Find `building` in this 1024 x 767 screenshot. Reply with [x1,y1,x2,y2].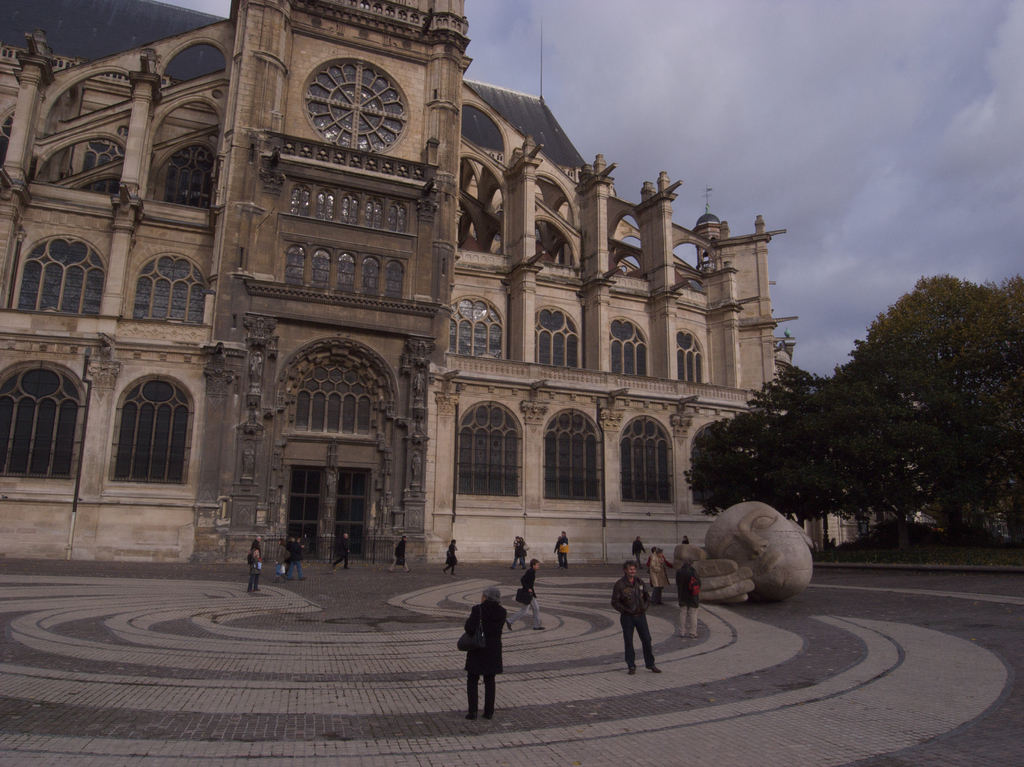
[772,330,943,552].
